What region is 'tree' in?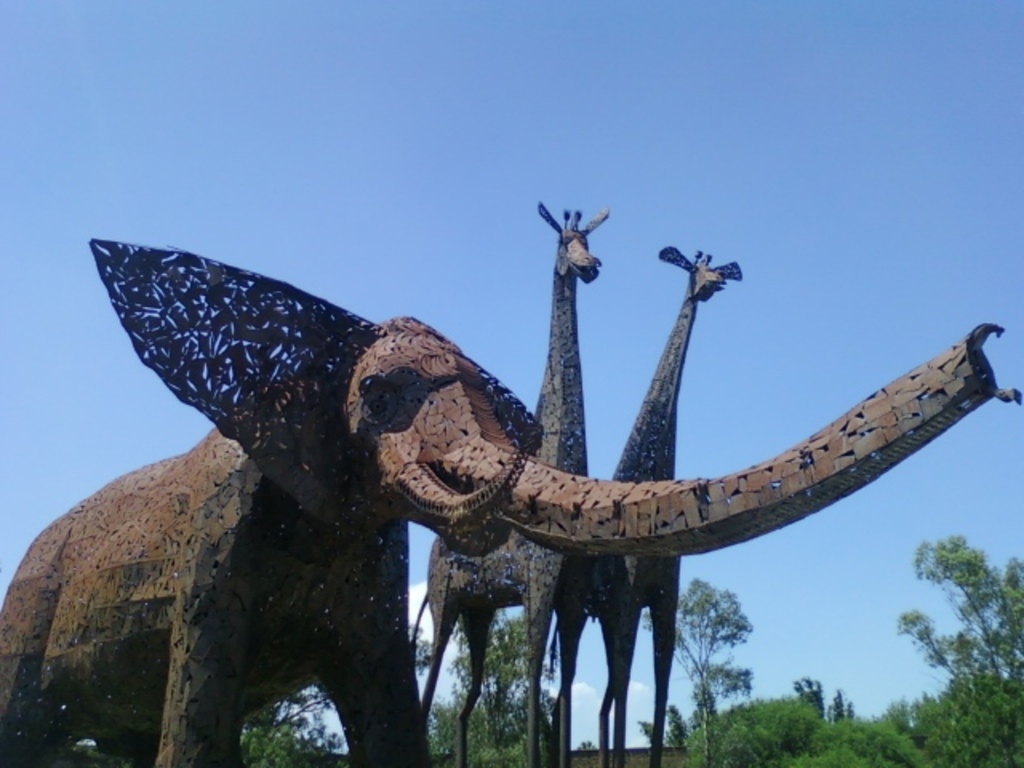
[x1=450, y1=611, x2=517, y2=766].
